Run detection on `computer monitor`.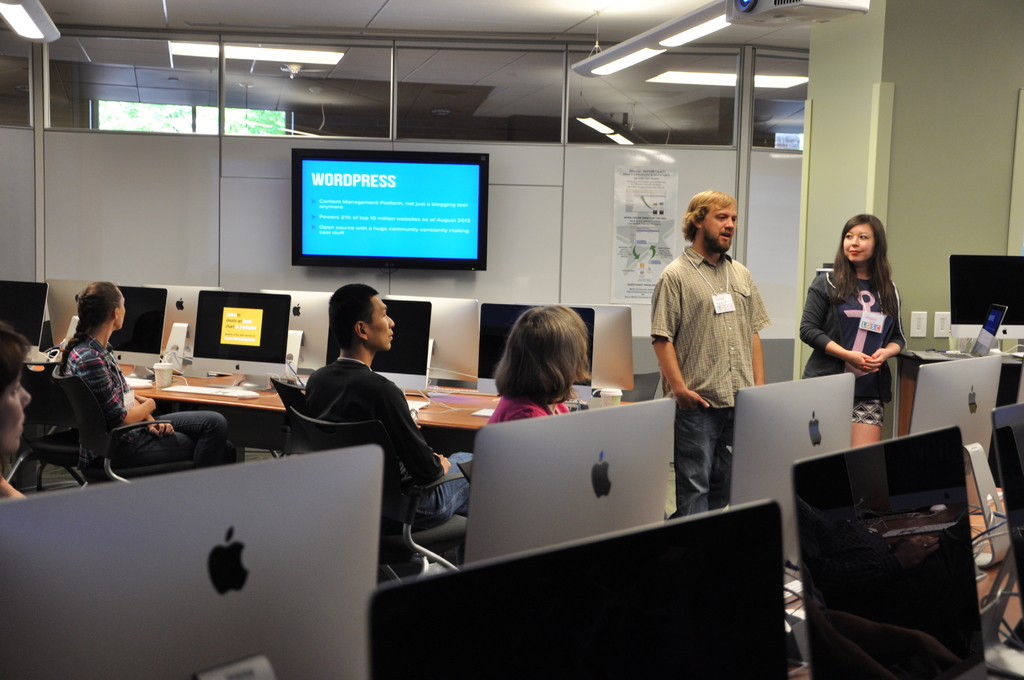
Result: 477 303 593 403.
